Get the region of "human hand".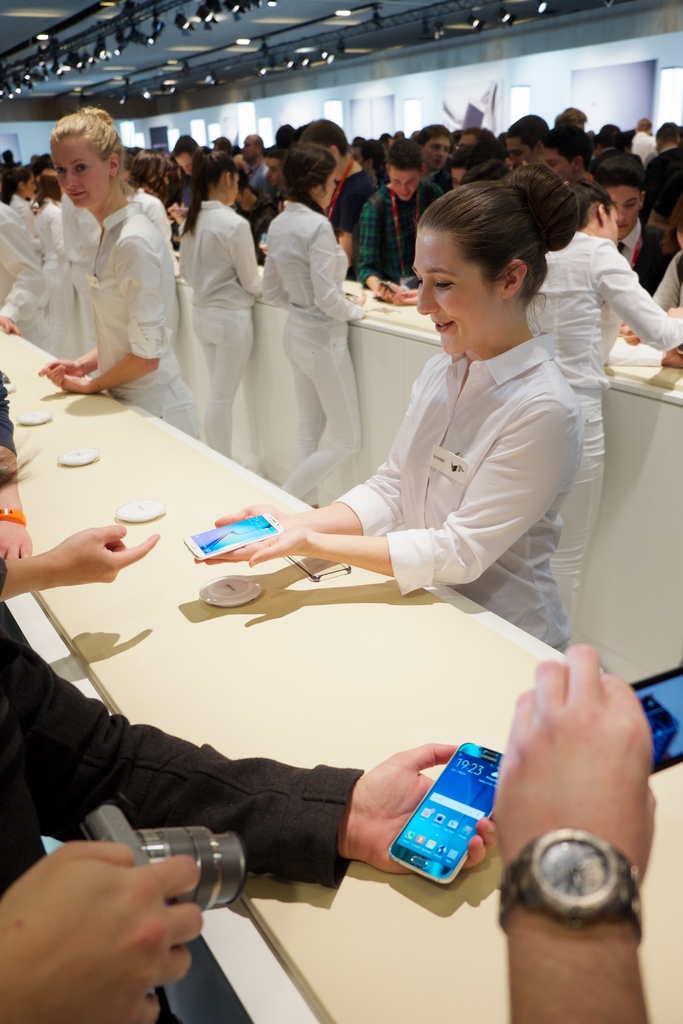
(x1=28, y1=201, x2=40, y2=214).
